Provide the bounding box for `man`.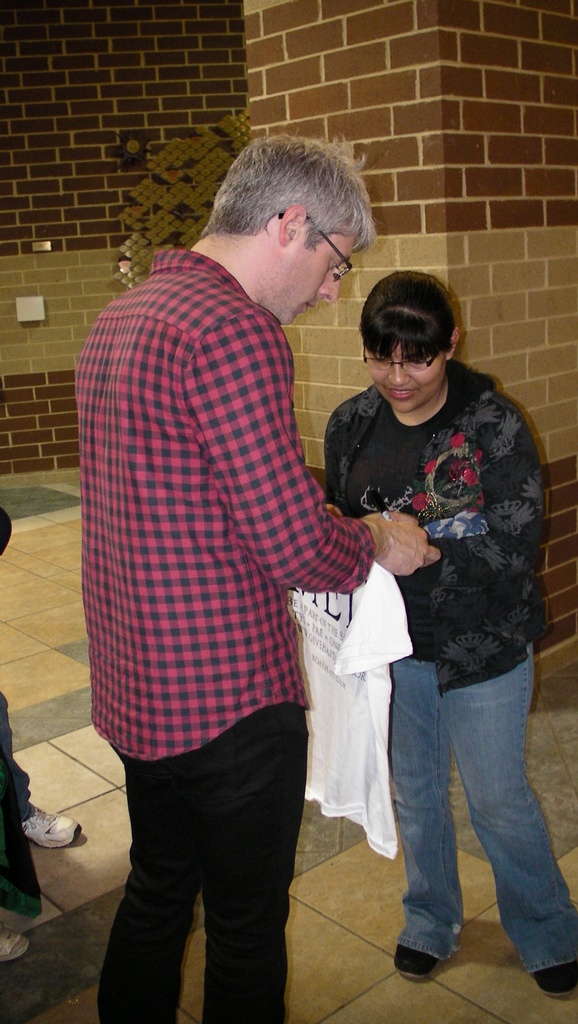
[x1=85, y1=128, x2=444, y2=1023].
